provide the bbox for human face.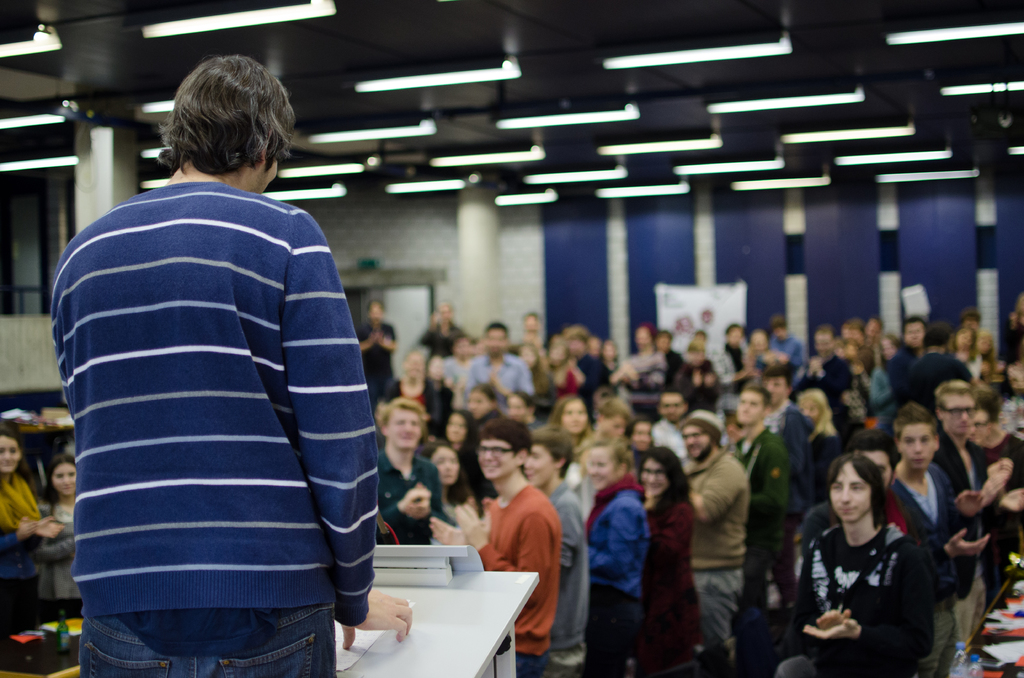
x1=556, y1=403, x2=586, y2=435.
